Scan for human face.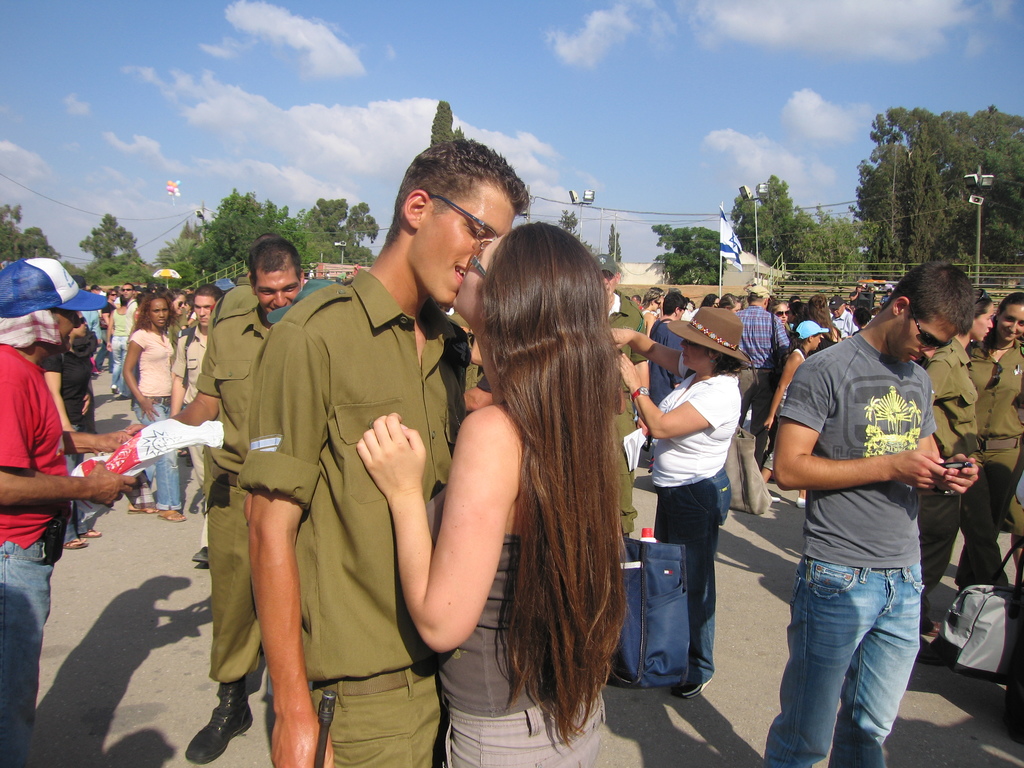
Scan result: select_region(253, 269, 297, 315).
